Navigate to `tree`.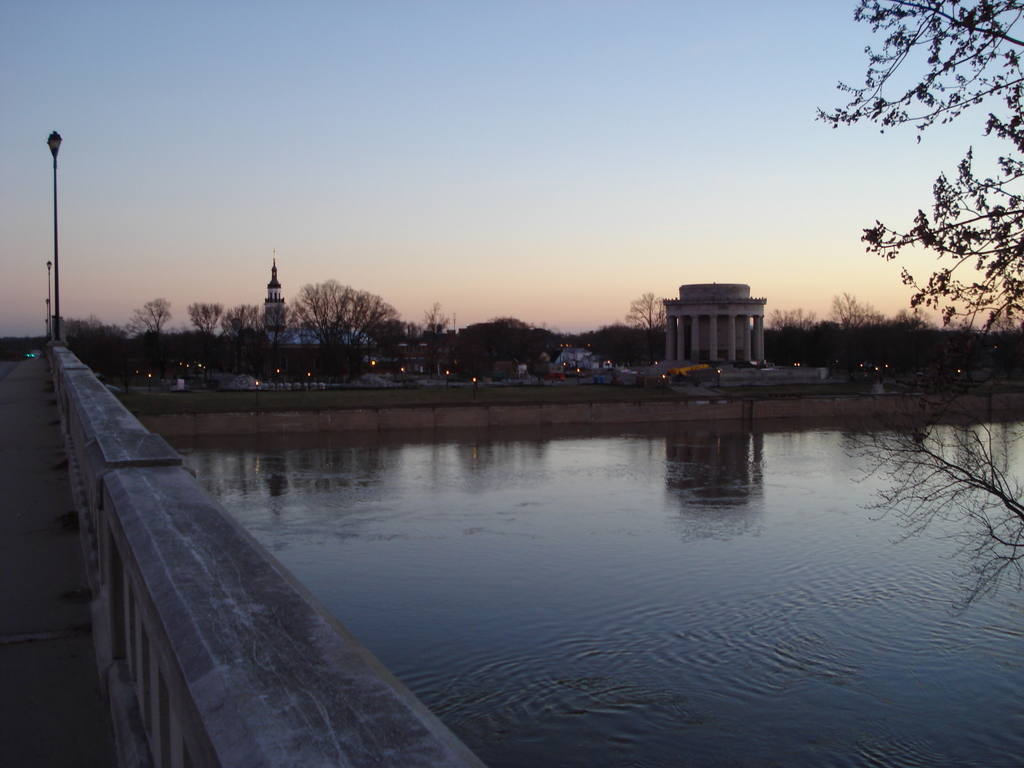
Navigation target: 764/310/818/365.
